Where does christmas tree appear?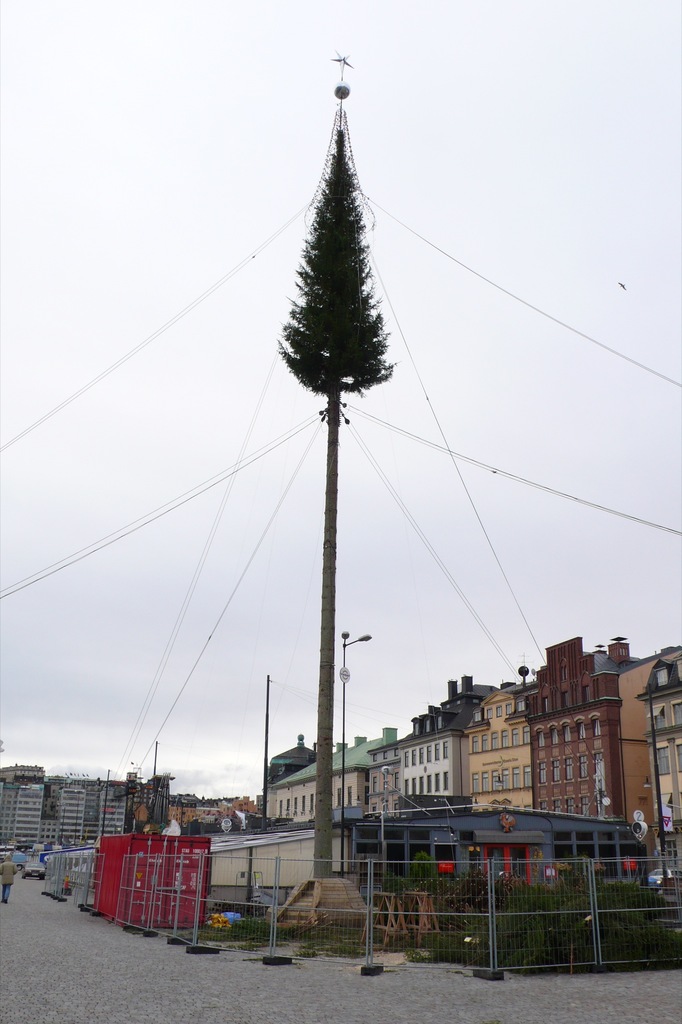
Appears at pyautogui.locateOnScreen(272, 53, 396, 408).
